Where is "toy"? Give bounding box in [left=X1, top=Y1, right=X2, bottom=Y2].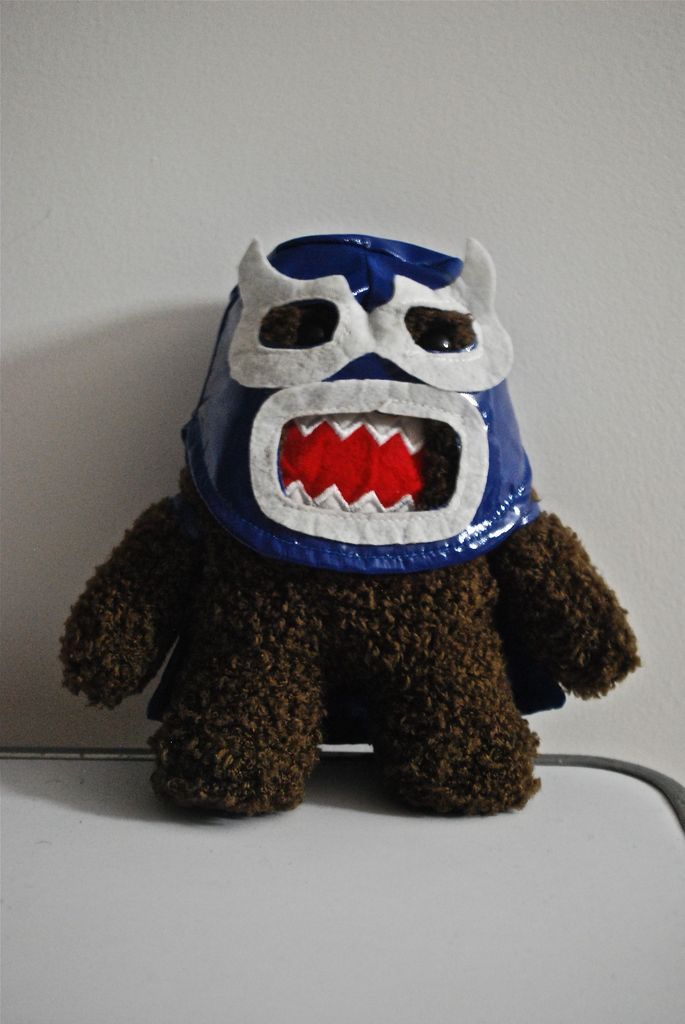
[left=28, top=216, right=647, bottom=841].
